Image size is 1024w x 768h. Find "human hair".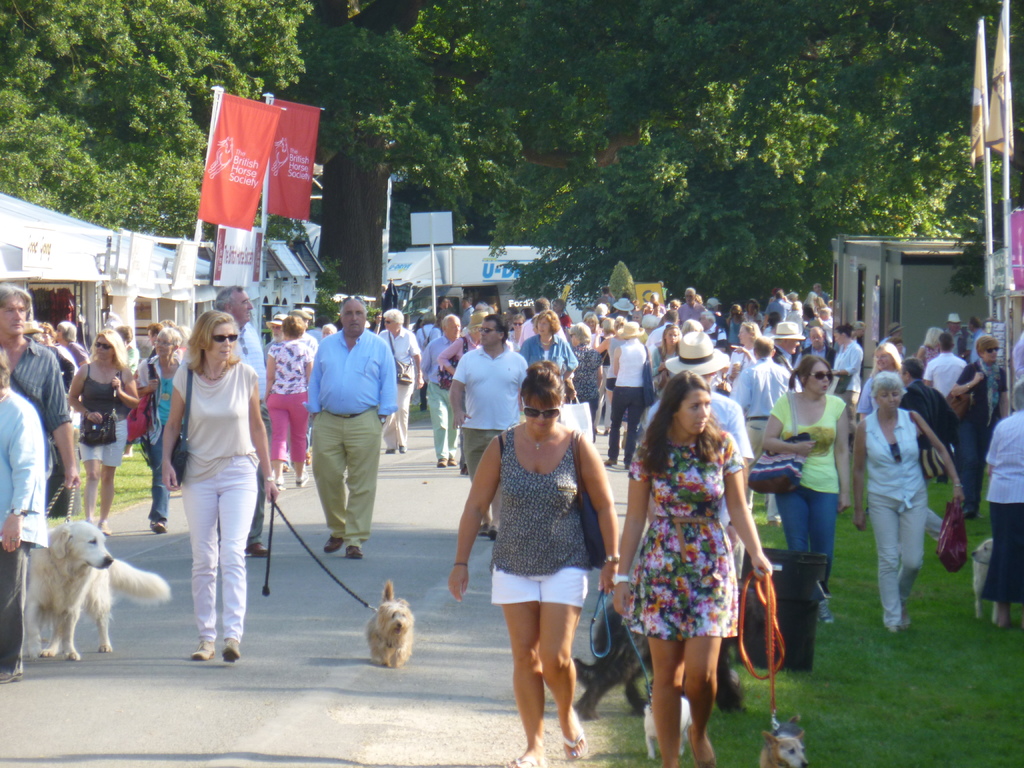
{"left": 518, "top": 358, "right": 564, "bottom": 410}.
